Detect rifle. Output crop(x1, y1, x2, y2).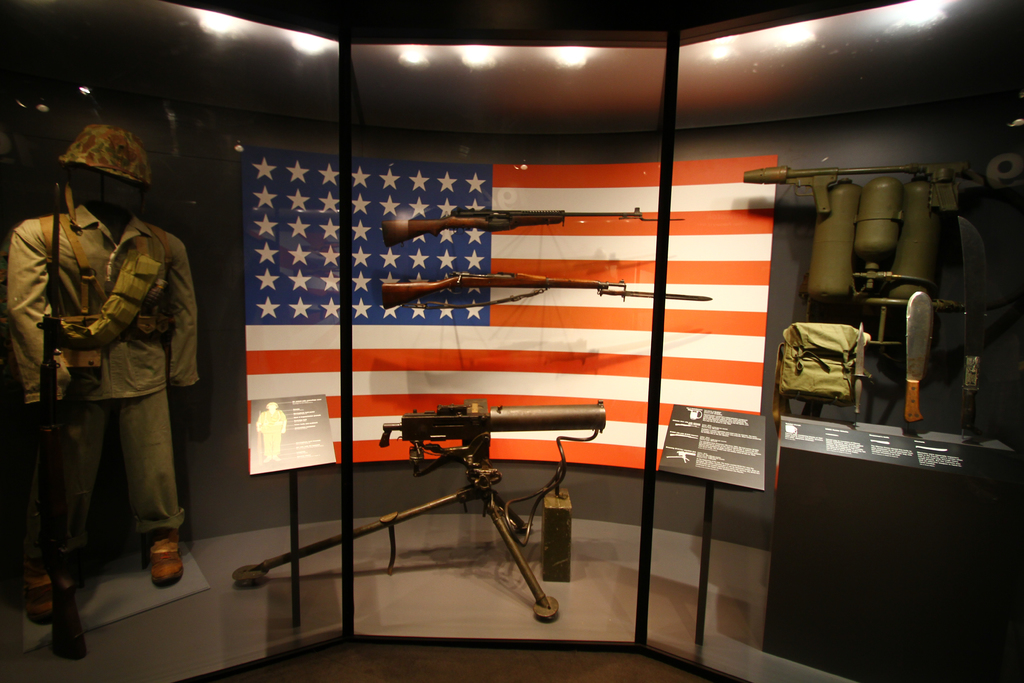
crop(372, 199, 690, 250).
